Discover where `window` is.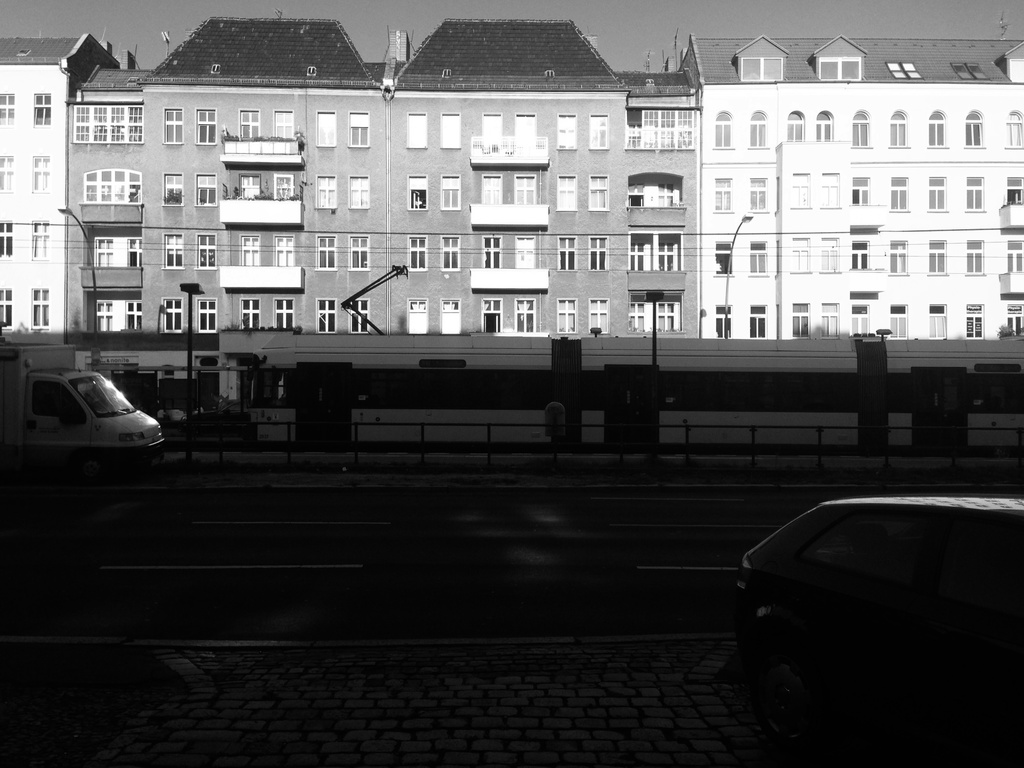
Discovered at 624/107/701/149.
